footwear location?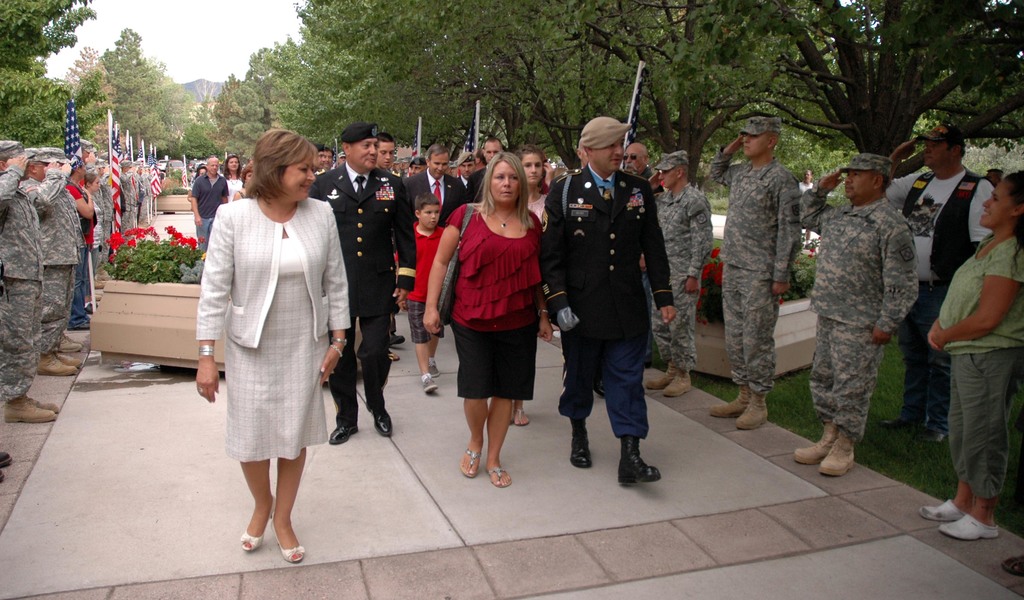
BBox(270, 508, 309, 564)
